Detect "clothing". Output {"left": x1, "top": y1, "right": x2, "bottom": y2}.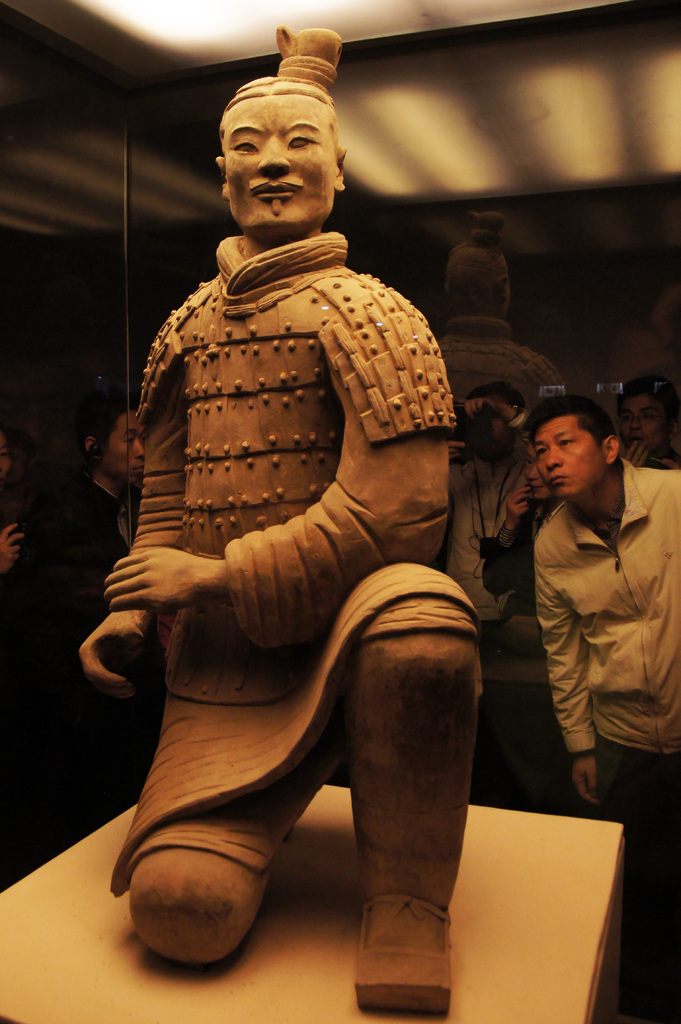
{"left": 35, "top": 456, "right": 156, "bottom": 820}.
